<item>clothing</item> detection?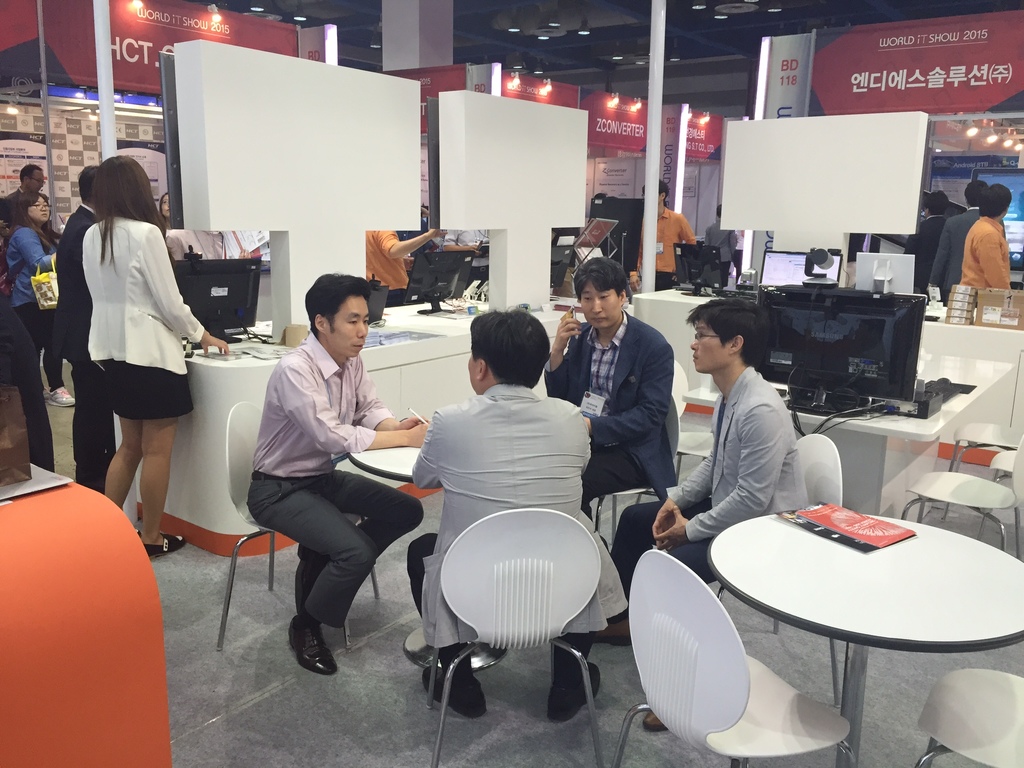
<bbox>402, 378, 627, 668</bbox>
